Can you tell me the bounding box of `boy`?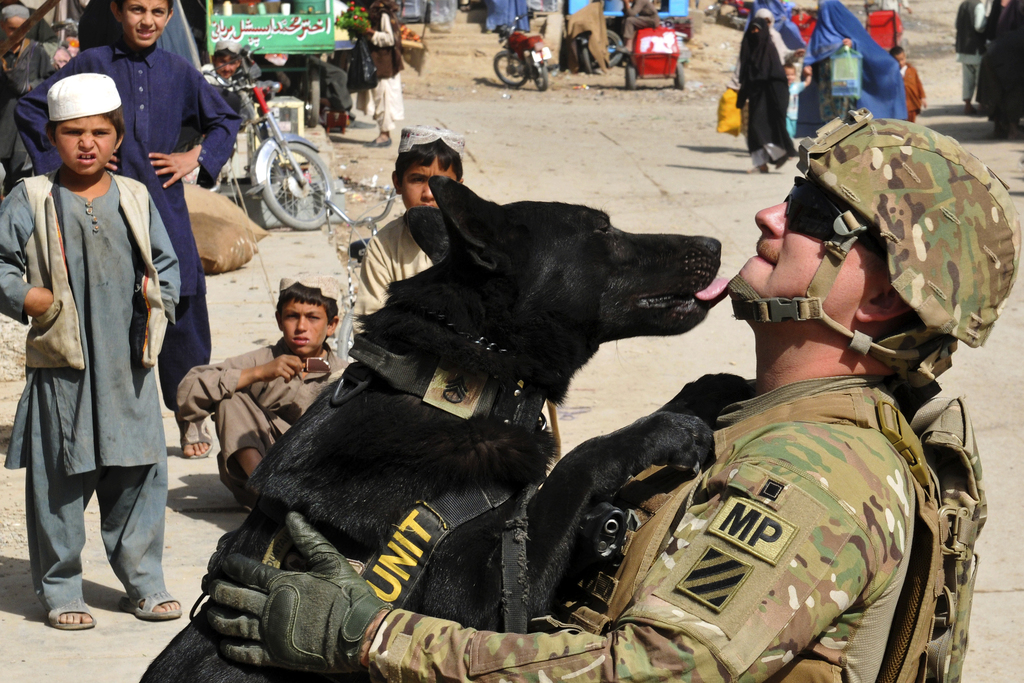
select_region(200, 39, 240, 88).
